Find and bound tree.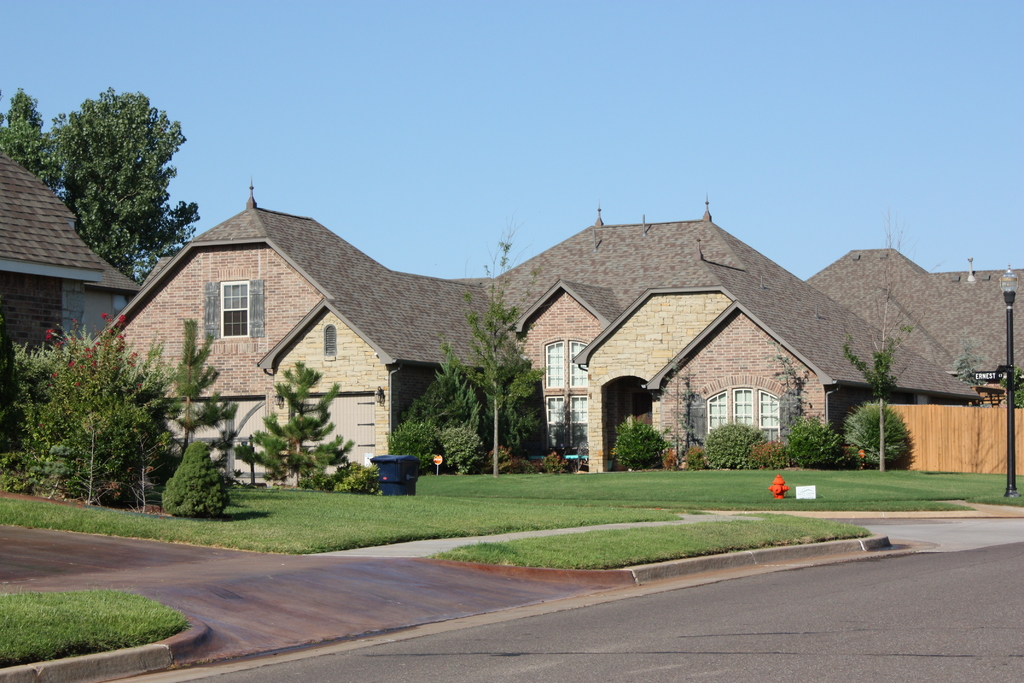
Bound: bbox(836, 210, 917, 471).
